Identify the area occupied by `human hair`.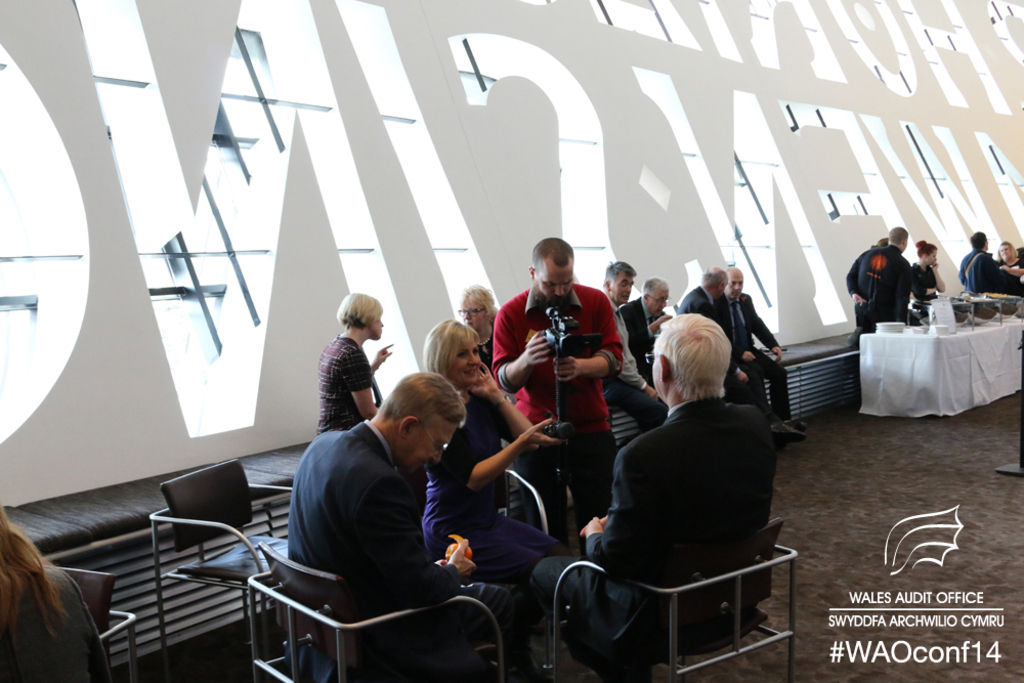
Area: crop(422, 316, 476, 378).
